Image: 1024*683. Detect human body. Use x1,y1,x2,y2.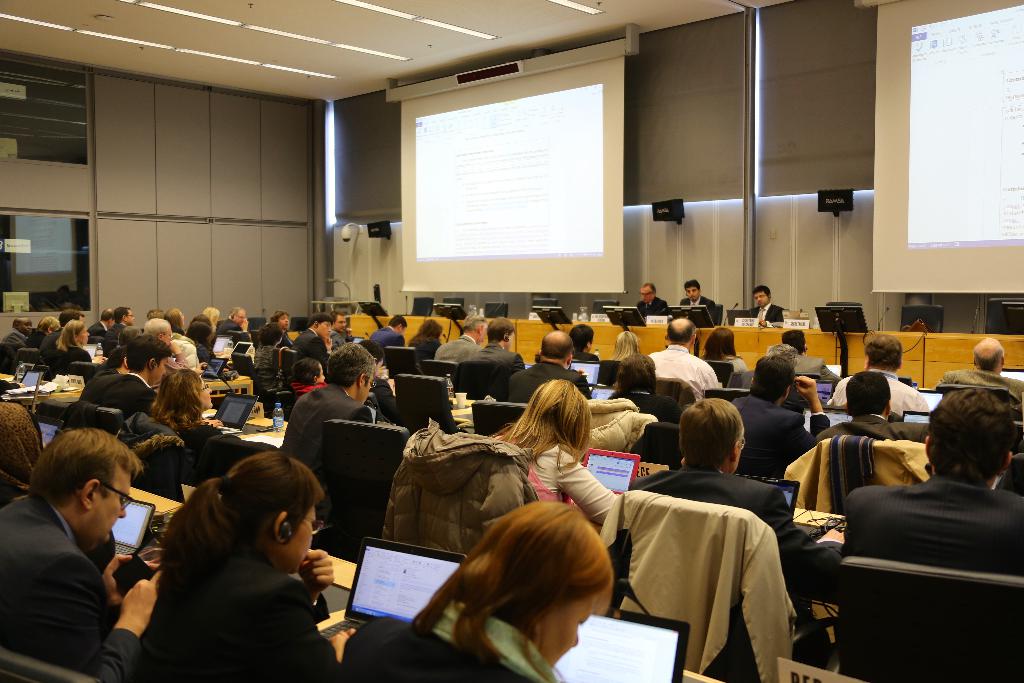
10,424,148,682.
